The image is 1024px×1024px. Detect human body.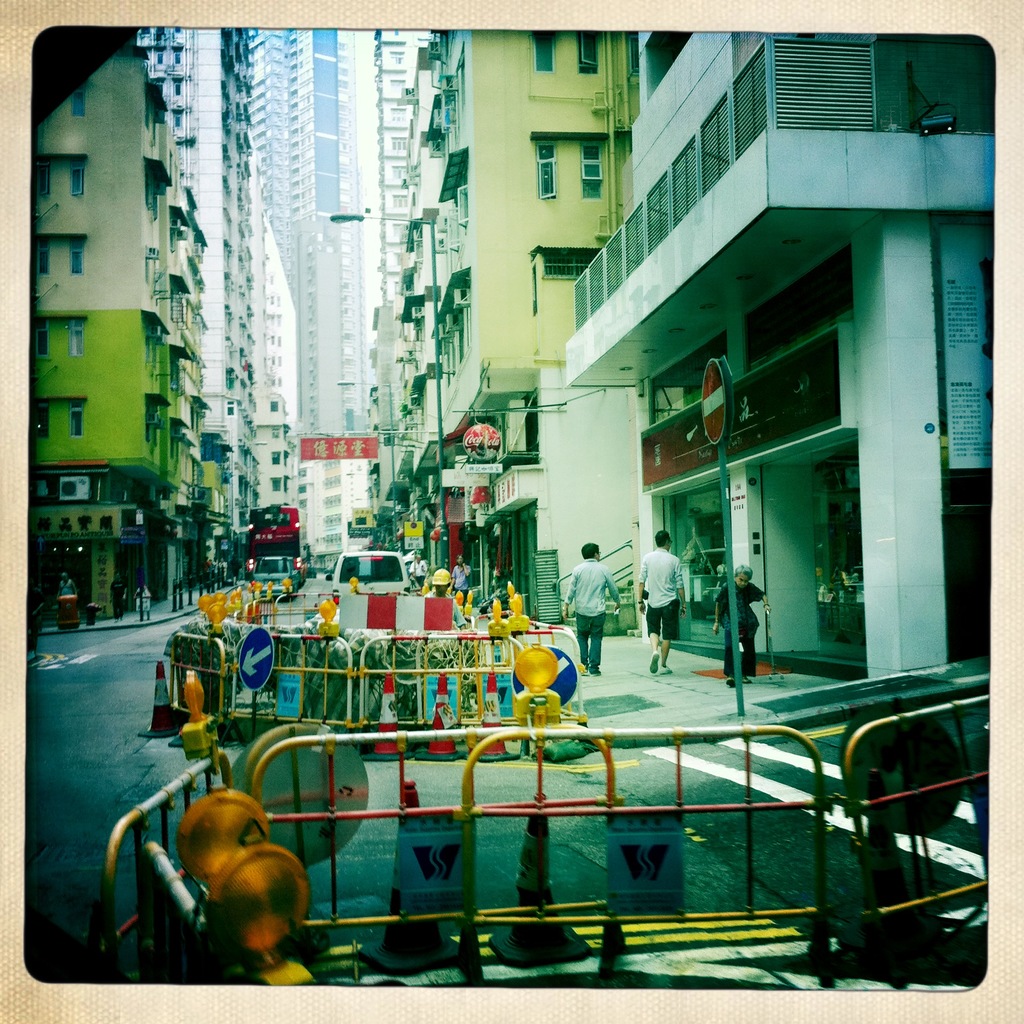
Detection: detection(632, 526, 680, 668).
